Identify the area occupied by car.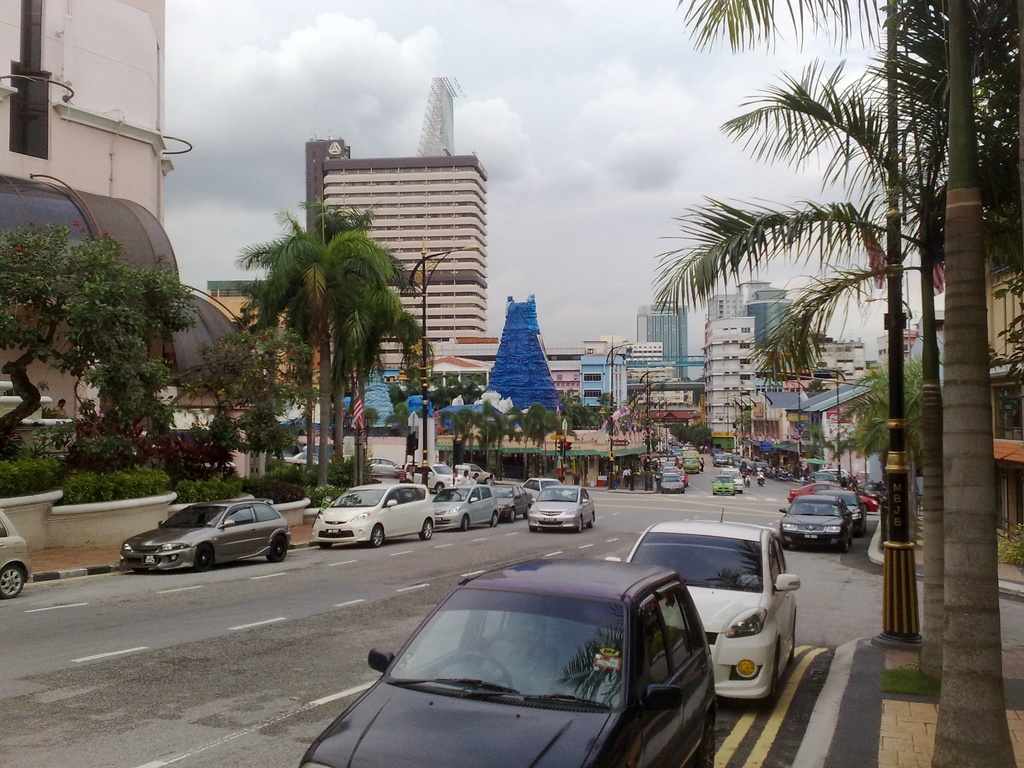
Area: {"x1": 655, "y1": 470, "x2": 685, "y2": 494}.
